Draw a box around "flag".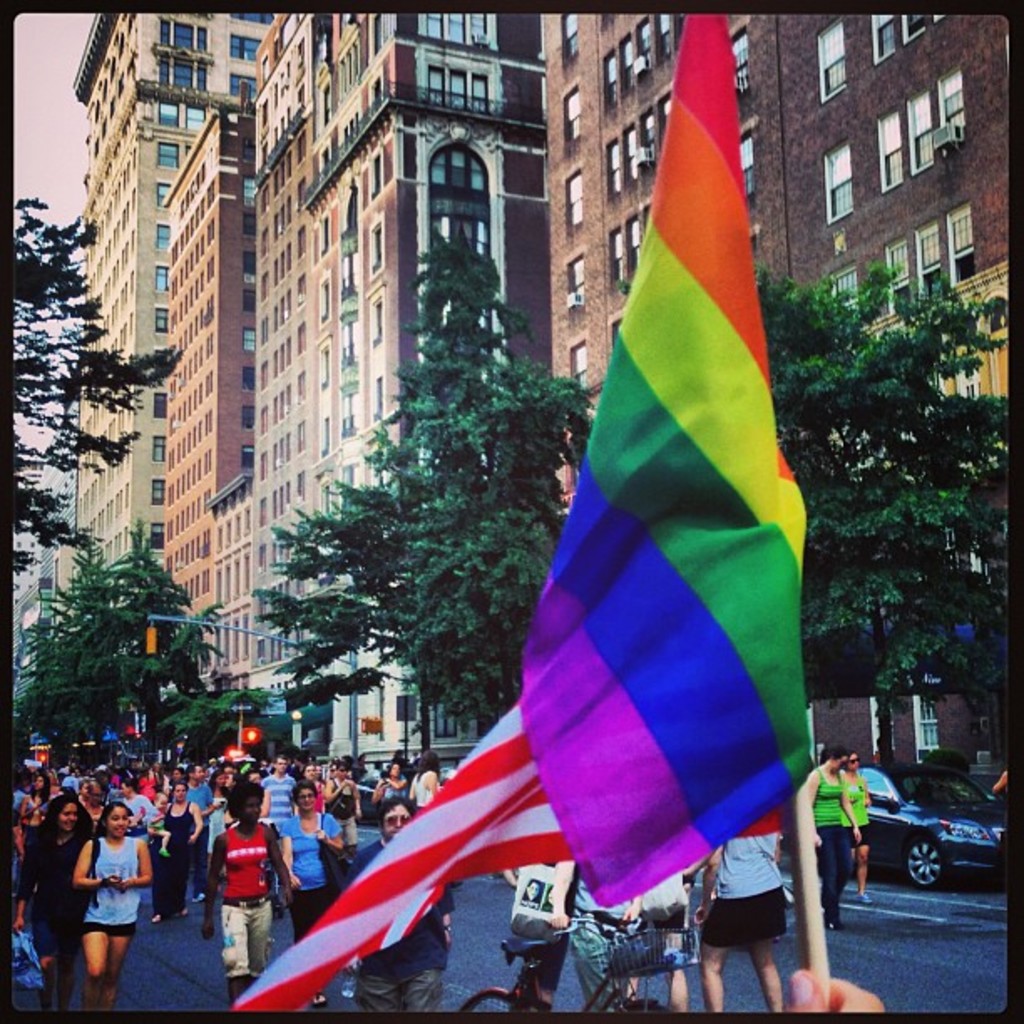
(223,696,582,1016).
